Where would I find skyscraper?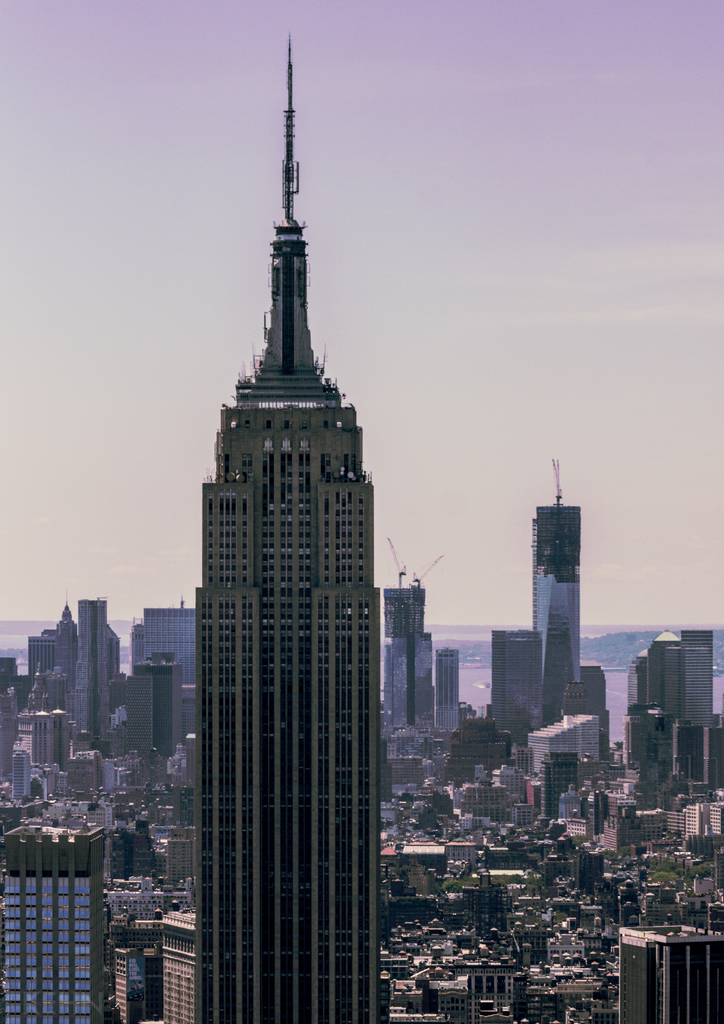
At x1=165, y1=147, x2=422, y2=992.
